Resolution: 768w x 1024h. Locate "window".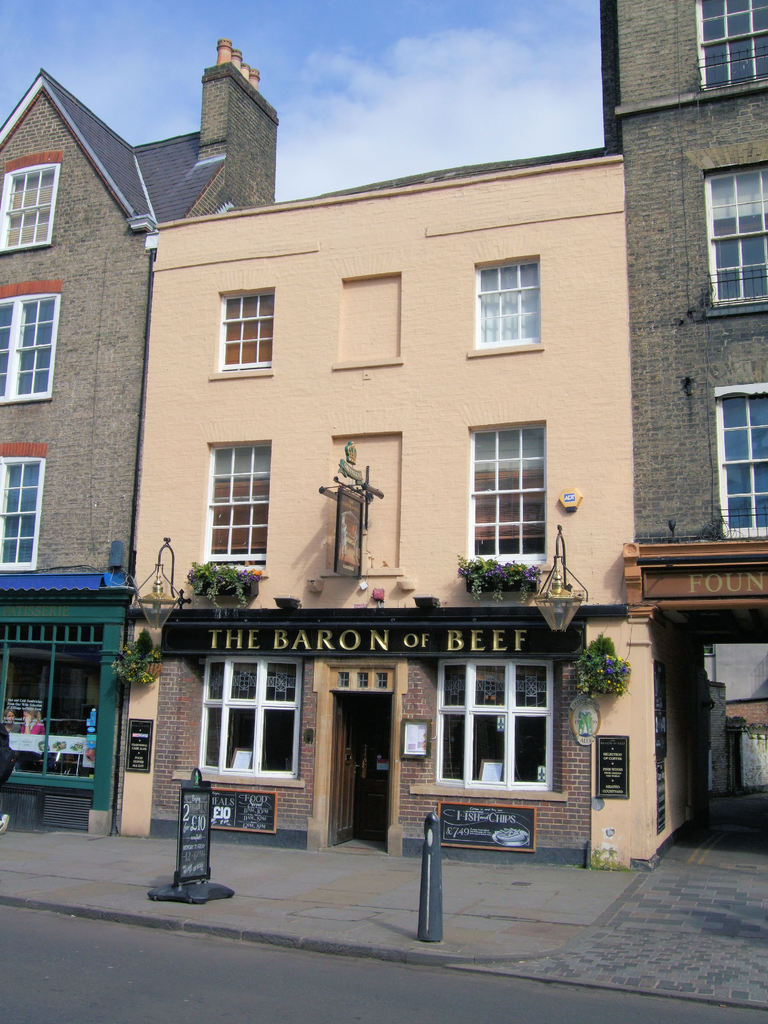
x1=0 y1=156 x2=62 y2=247.
